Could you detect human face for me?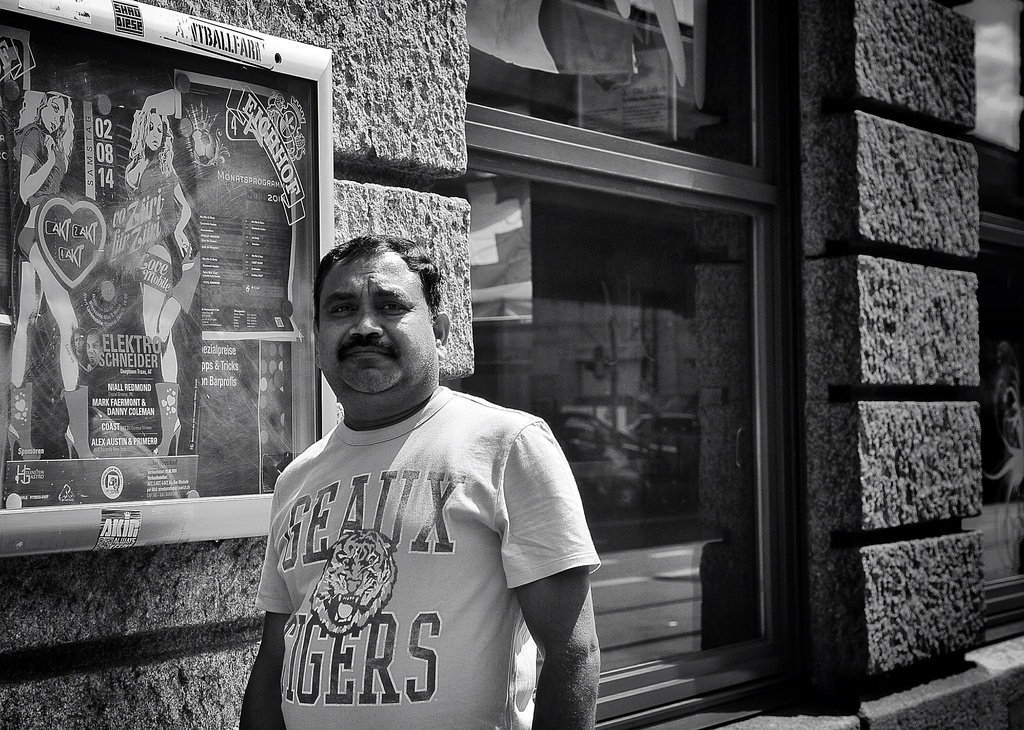
Detection result: (left=74, top=334, right=84, bottom=350).
